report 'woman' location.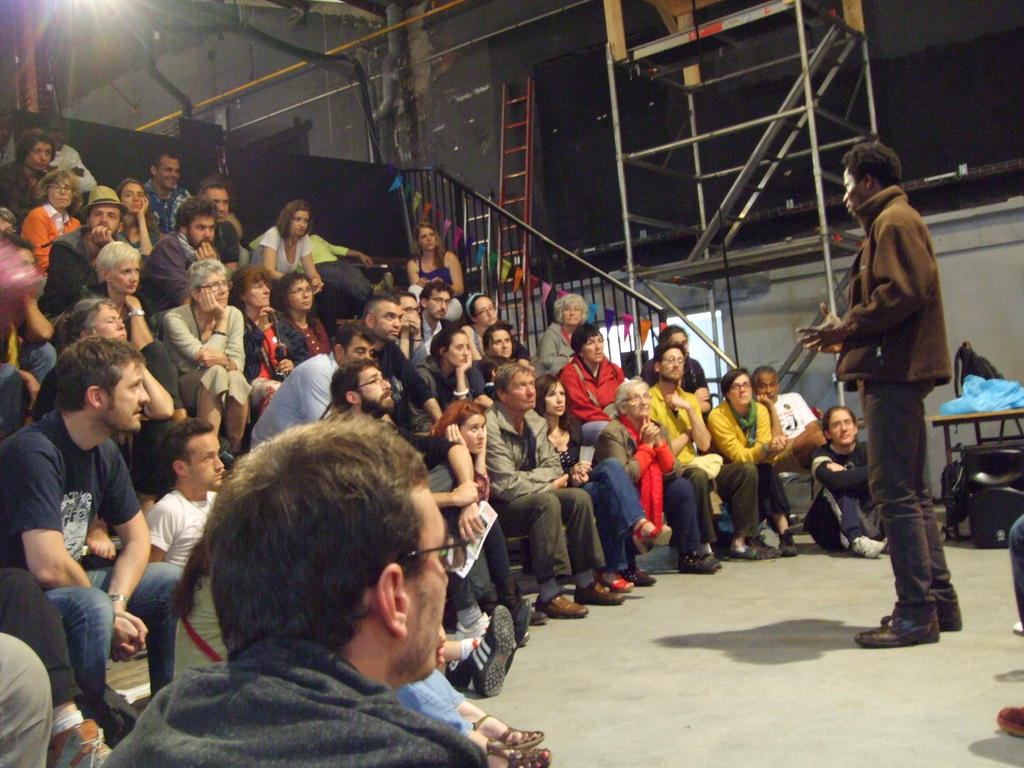
Report: <box>483,319,526,359</box>.
